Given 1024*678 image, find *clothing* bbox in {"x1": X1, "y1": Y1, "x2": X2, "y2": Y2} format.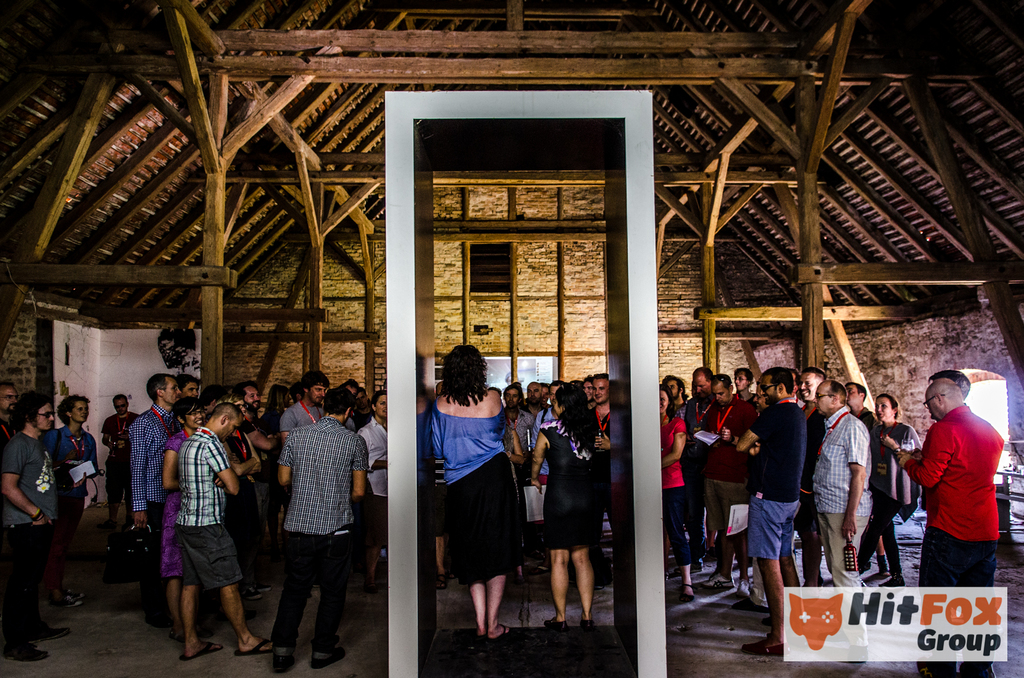
{"x1": 355, "y1": 410, "x2": 390, "y2": 553}.
